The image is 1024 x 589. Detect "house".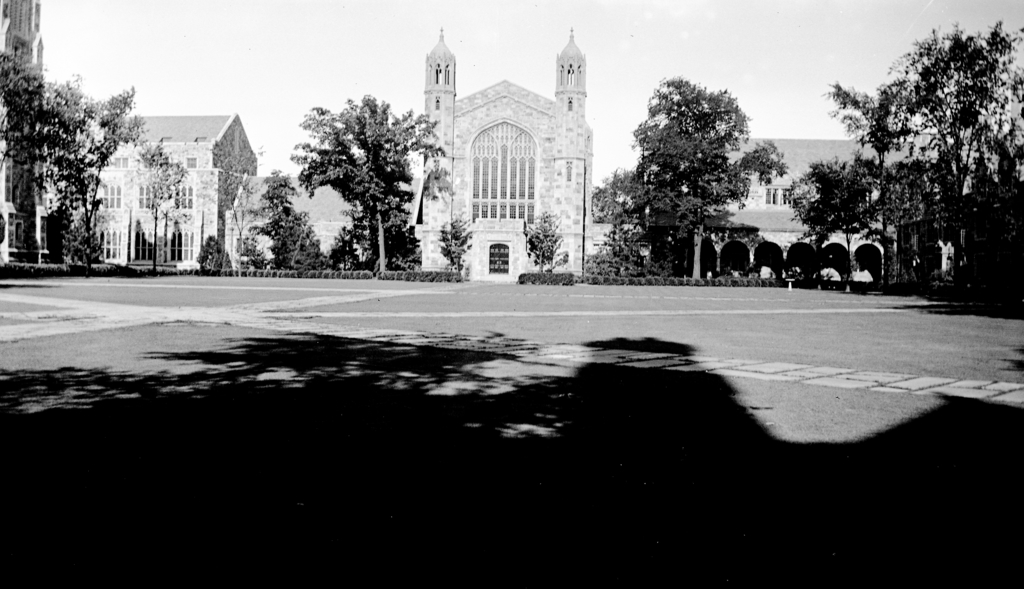
Detection: region(1, 4, 63, 272).
